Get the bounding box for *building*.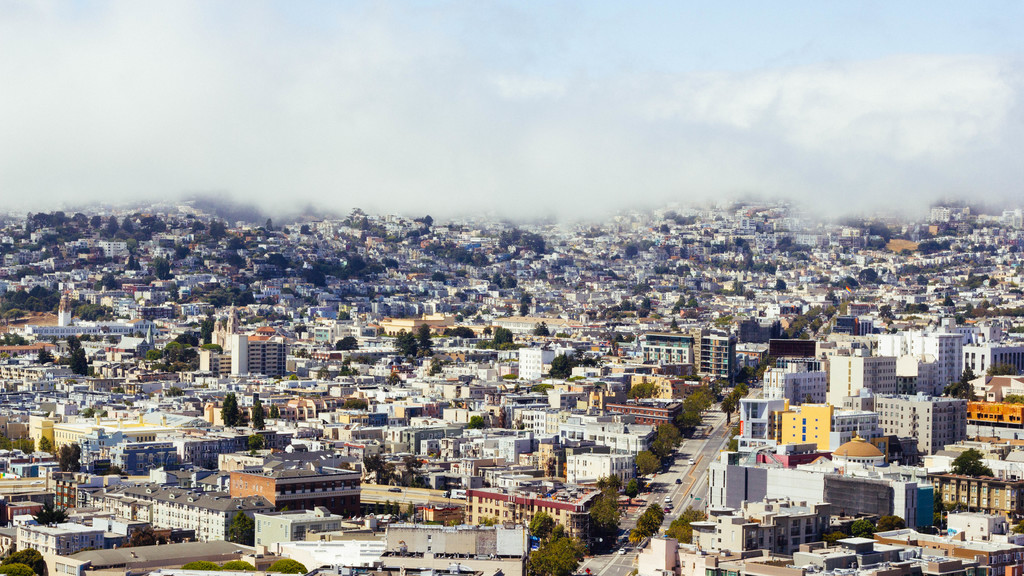
[x1=403, y1=275, x2=419, y2=301].
